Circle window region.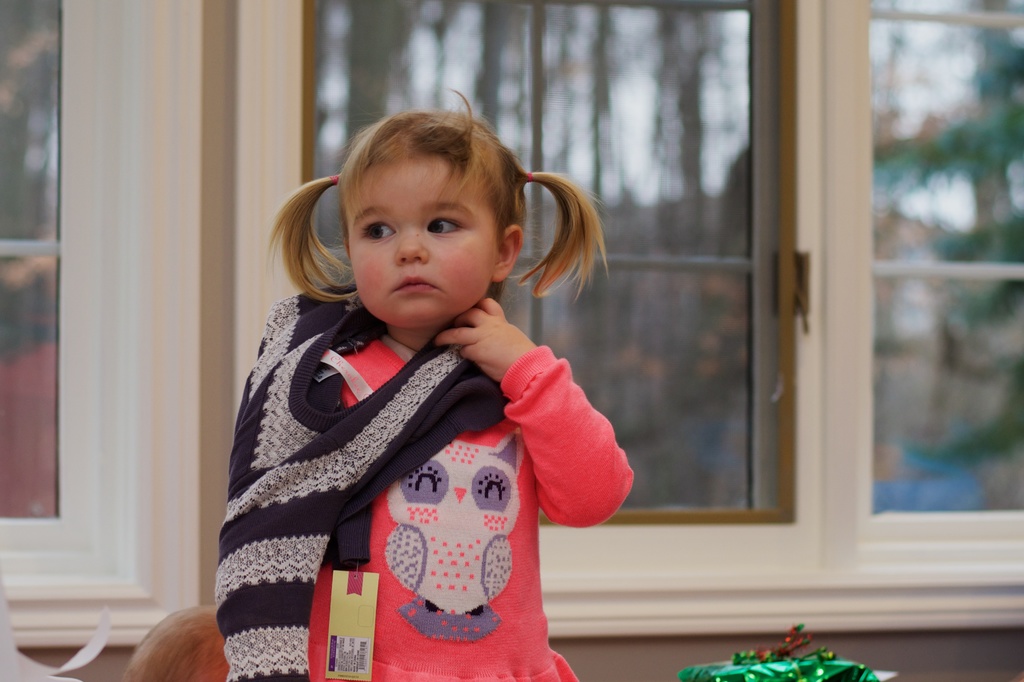
Region: x1=0 y1=0 x2=1023 y2=647.
